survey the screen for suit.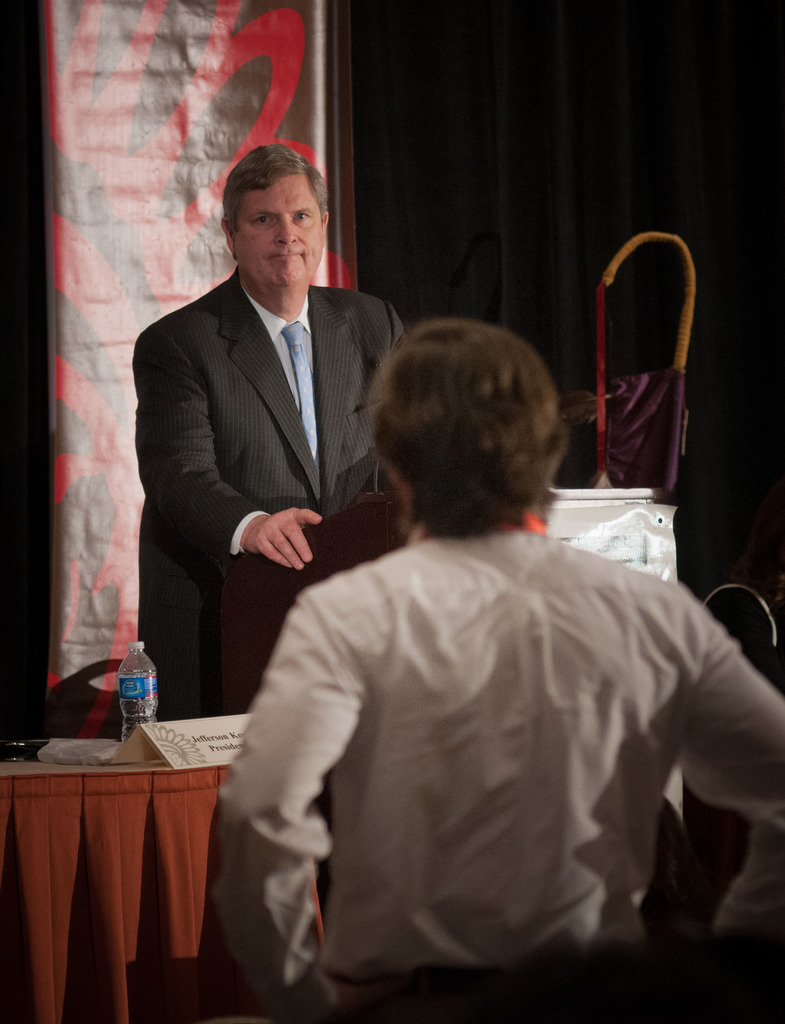
Survey found: (169,218,392,675).
